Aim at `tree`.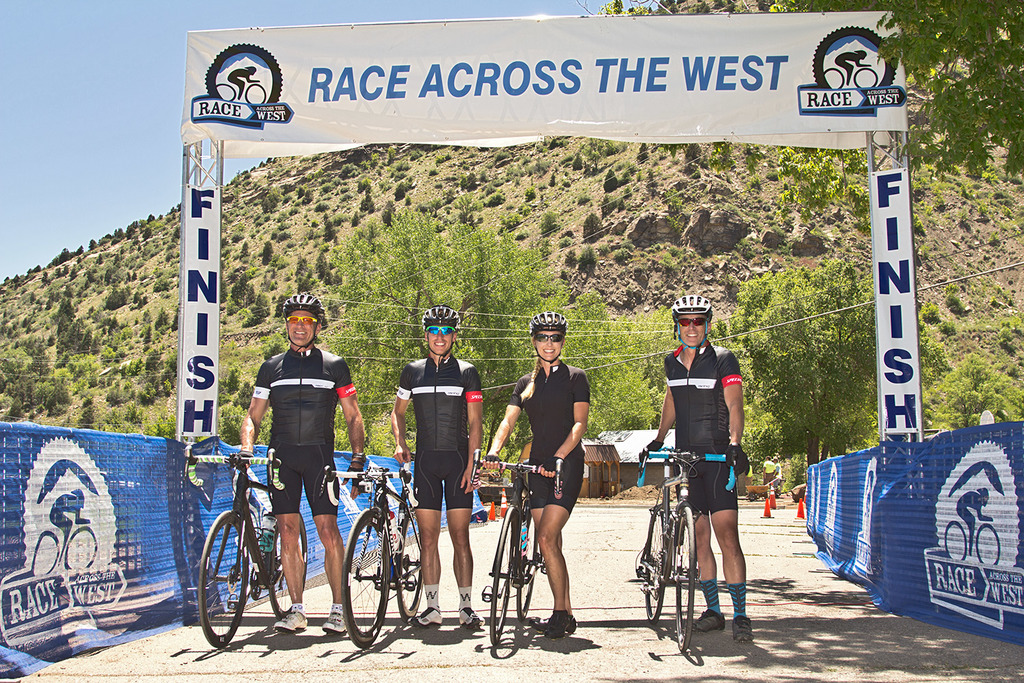
Aimed at 873:0:1023:205.
